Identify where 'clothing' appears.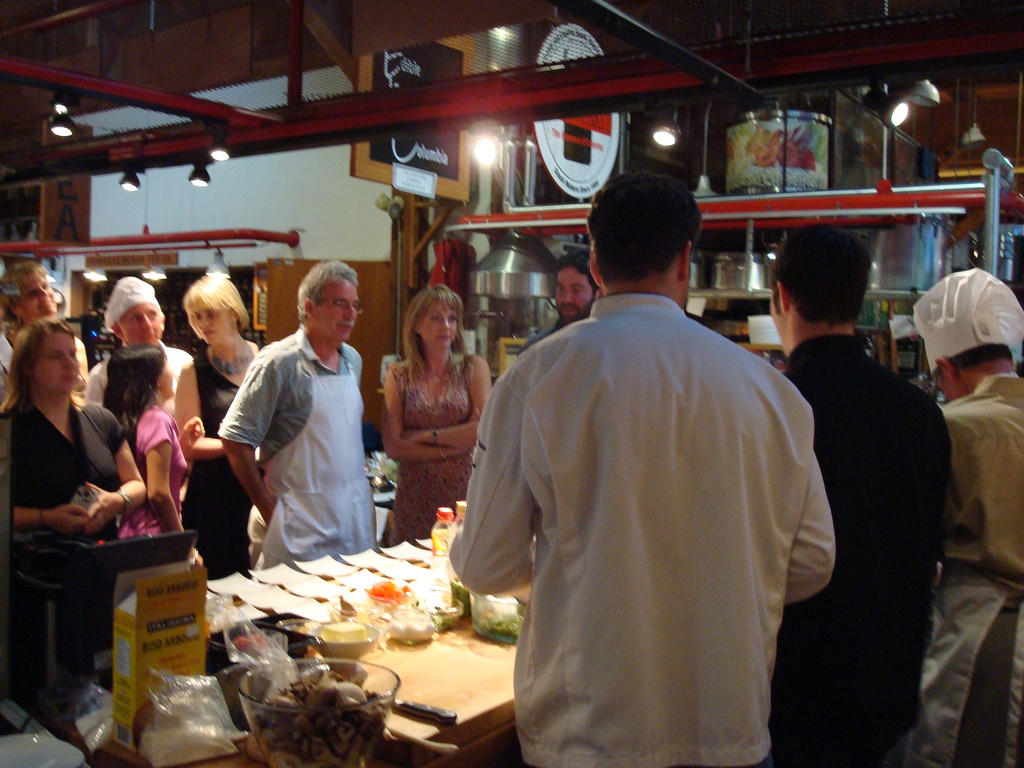
Appears at bbox(108, 398, 188, 541).
